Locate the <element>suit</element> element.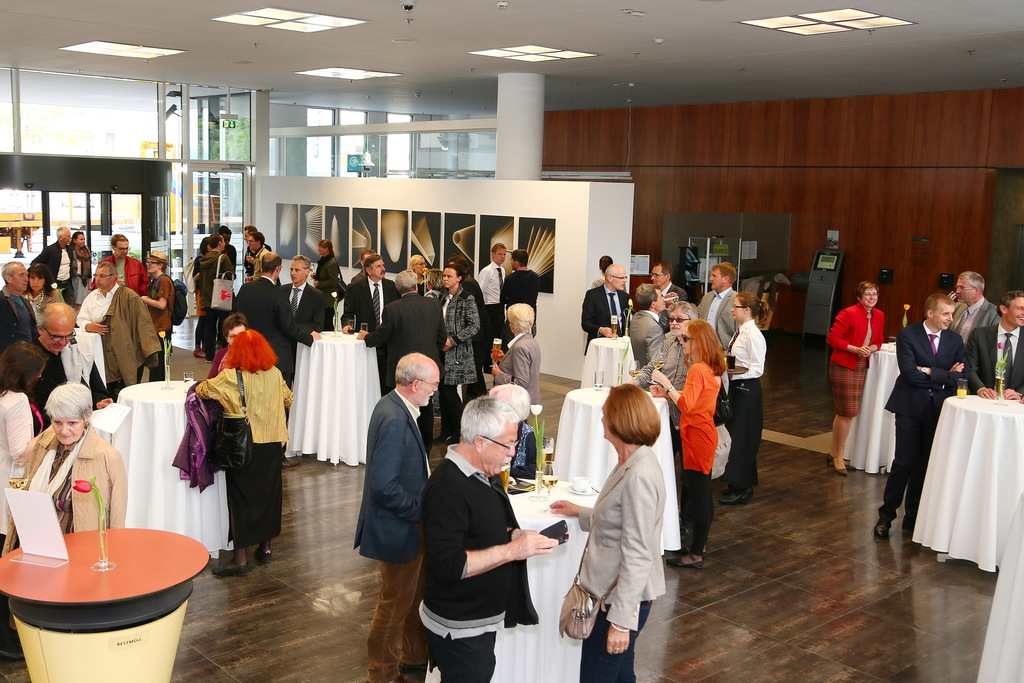
Element bbox: <box>286,282,333,331</box>.
